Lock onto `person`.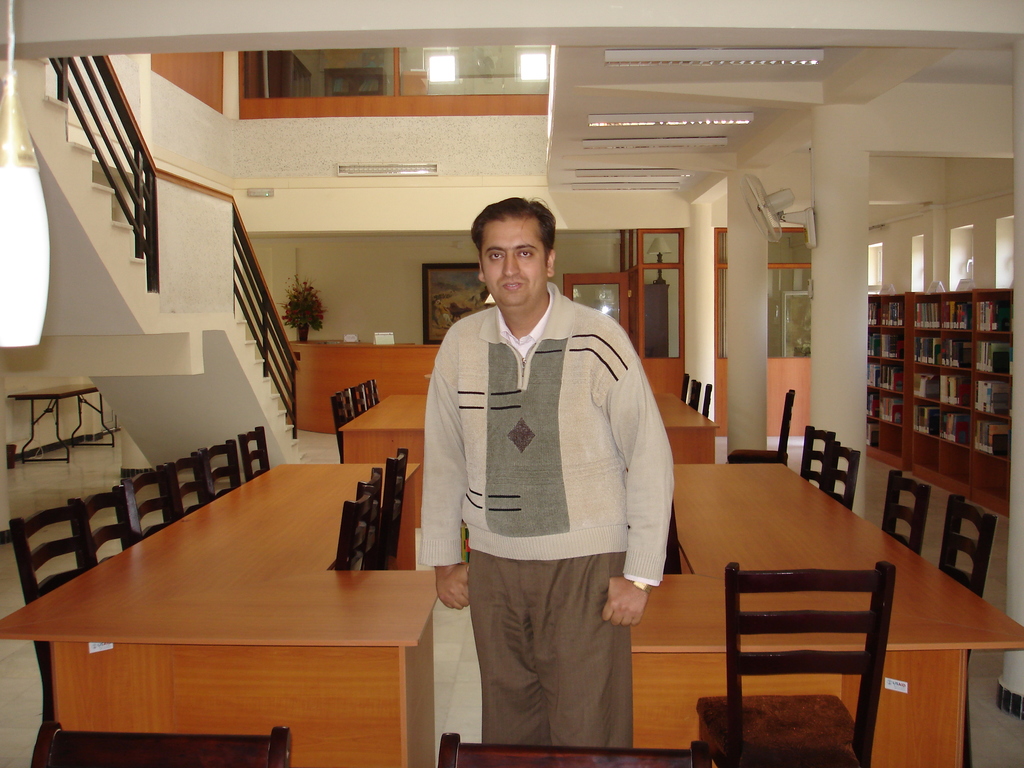
Locked: box=[404, 184, 669, 734].
